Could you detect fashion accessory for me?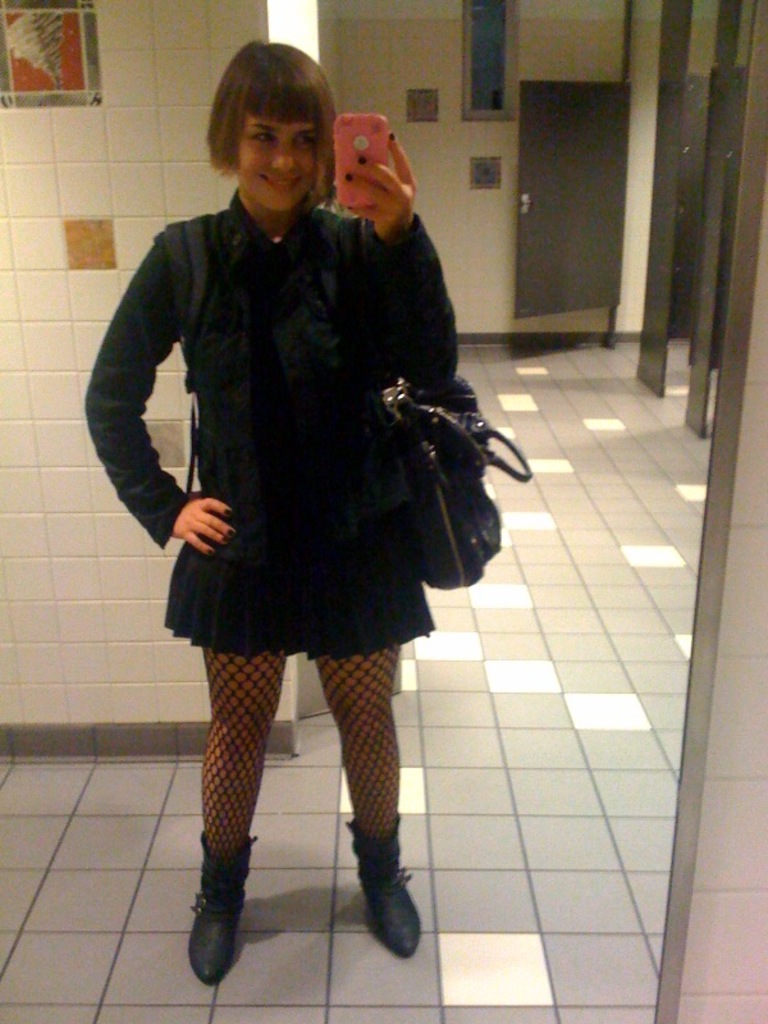
Detection result: [347,817,429,956].
